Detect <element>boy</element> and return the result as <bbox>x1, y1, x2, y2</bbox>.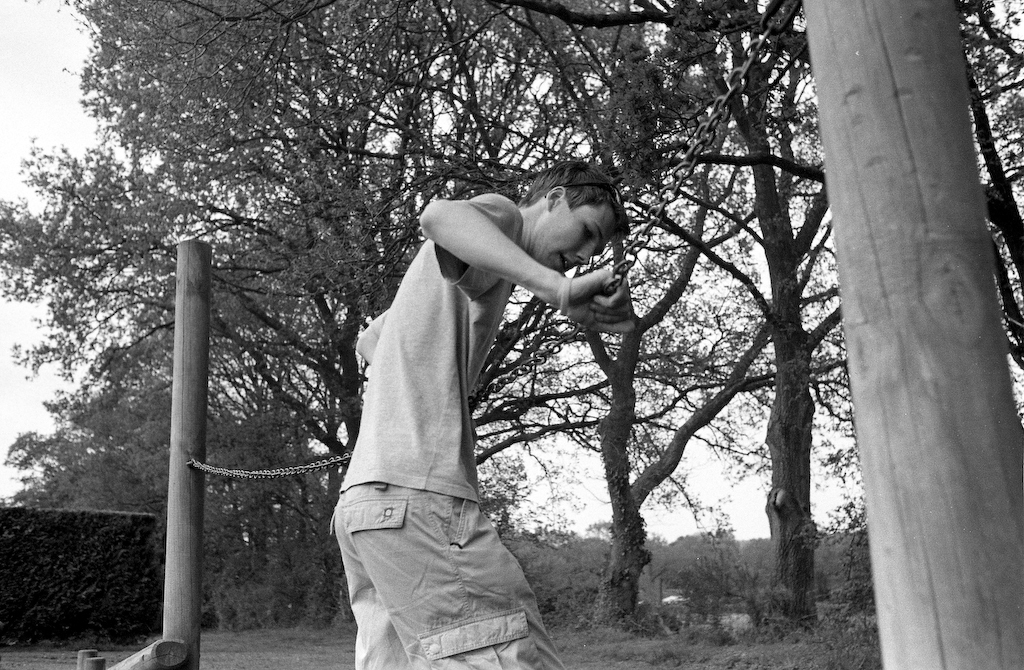
<bbox>301, 125, 667, 653</bbox>.
